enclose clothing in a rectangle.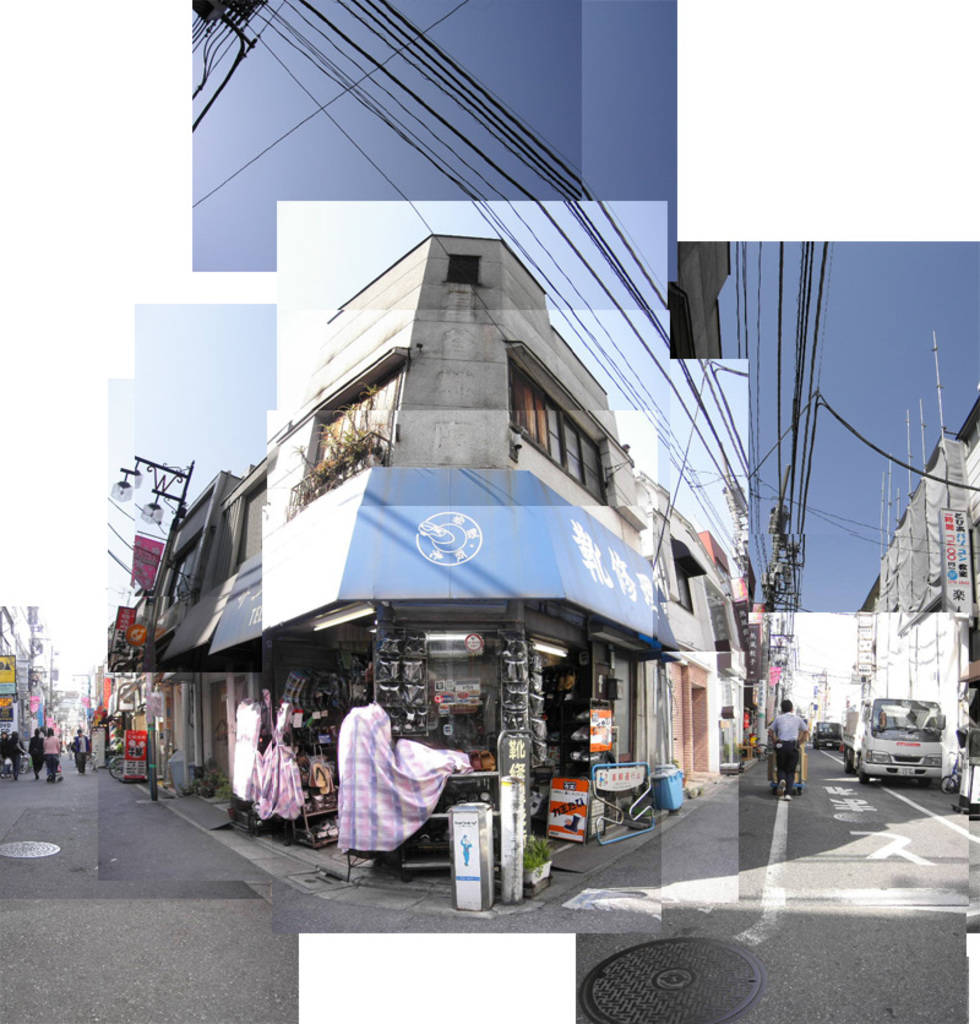
[49,759,56,781].
